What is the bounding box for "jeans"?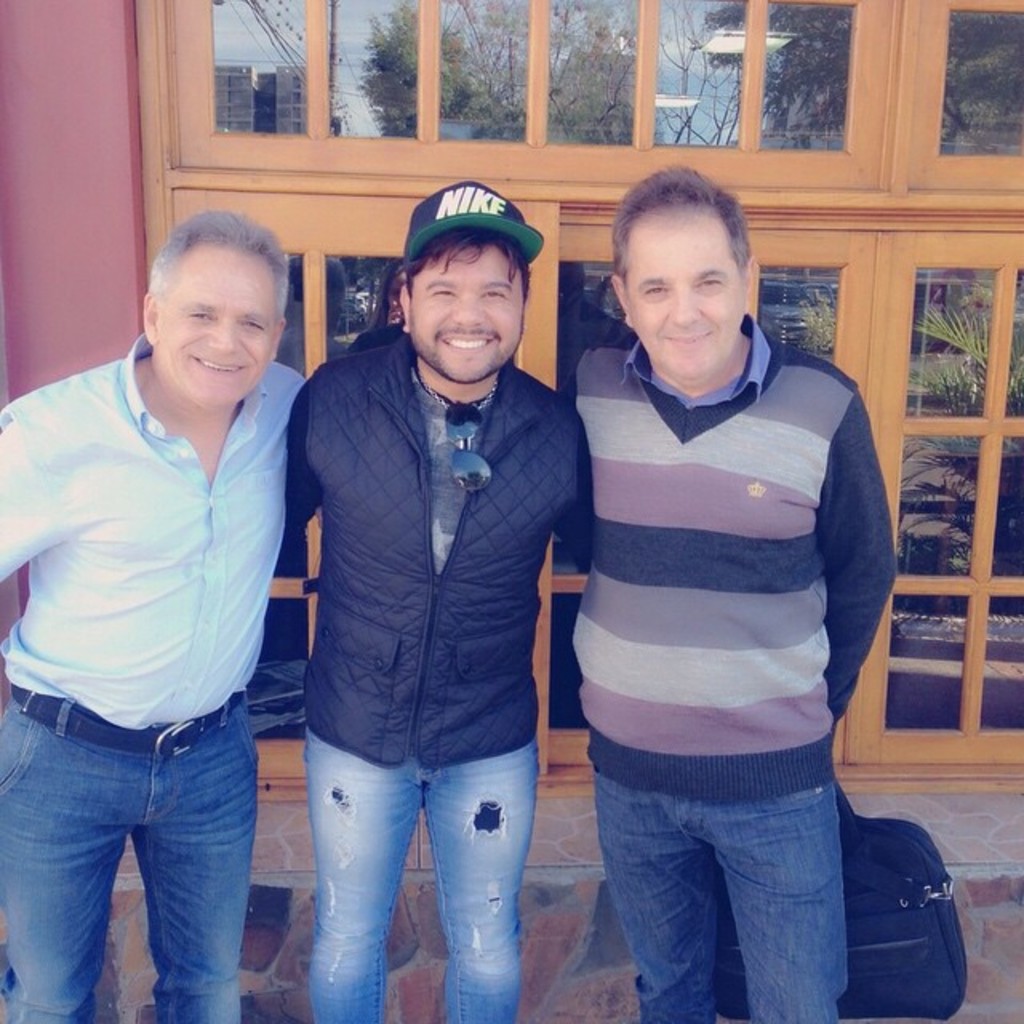
crop(587, 771, 845, 1022).
